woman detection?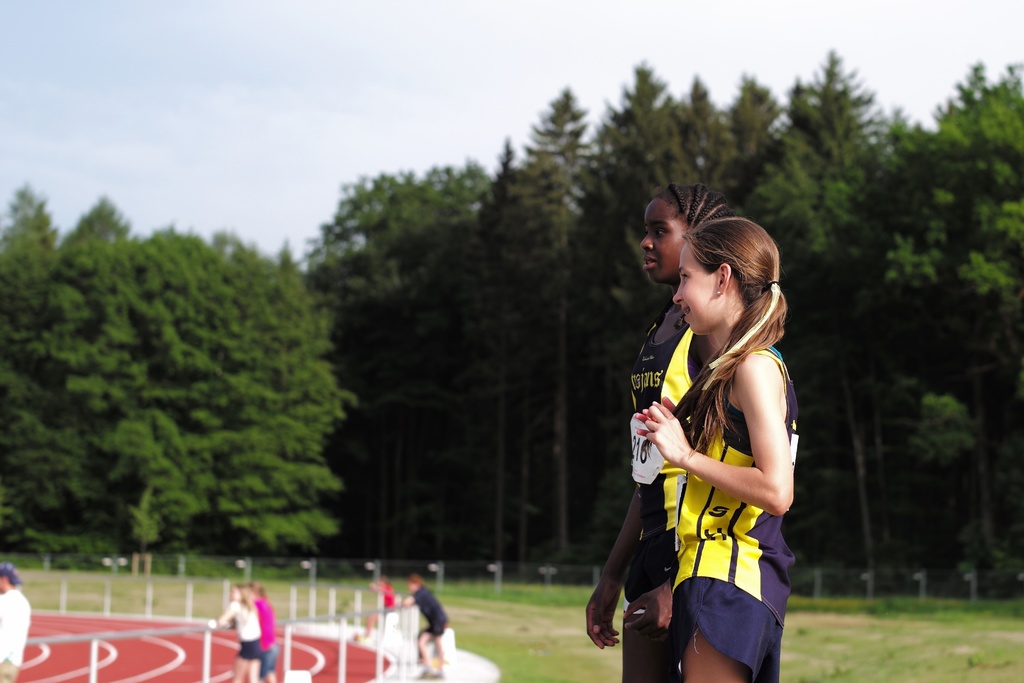
select_region(248, 582, 284, 682)
